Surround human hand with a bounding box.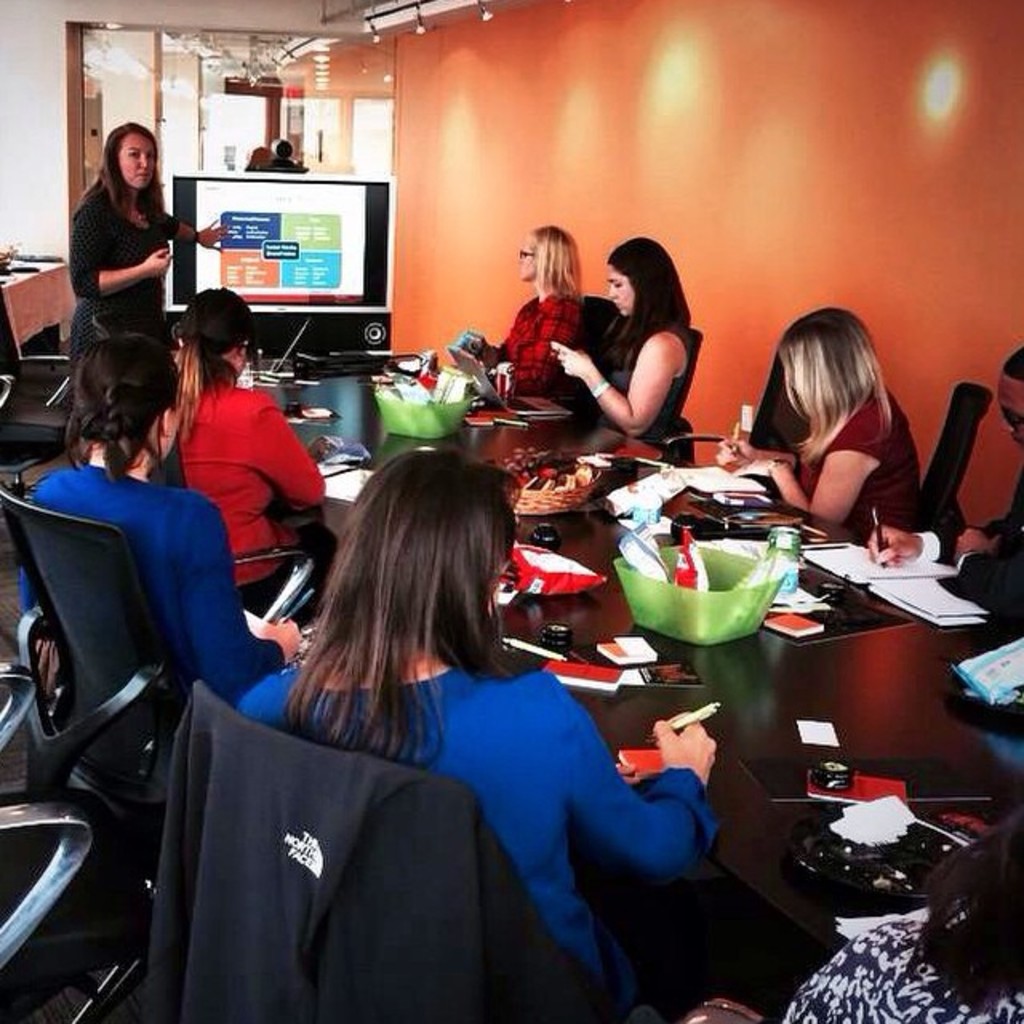
710/437/754/470.
